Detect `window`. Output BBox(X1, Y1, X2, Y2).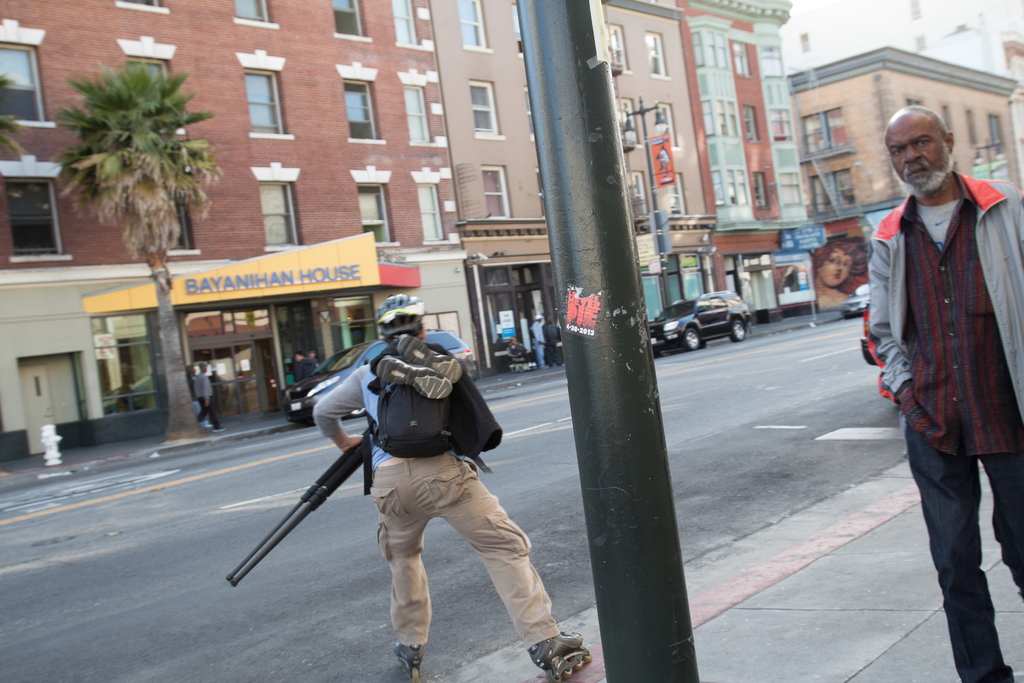
BBox(241, 44, 297, 138).
